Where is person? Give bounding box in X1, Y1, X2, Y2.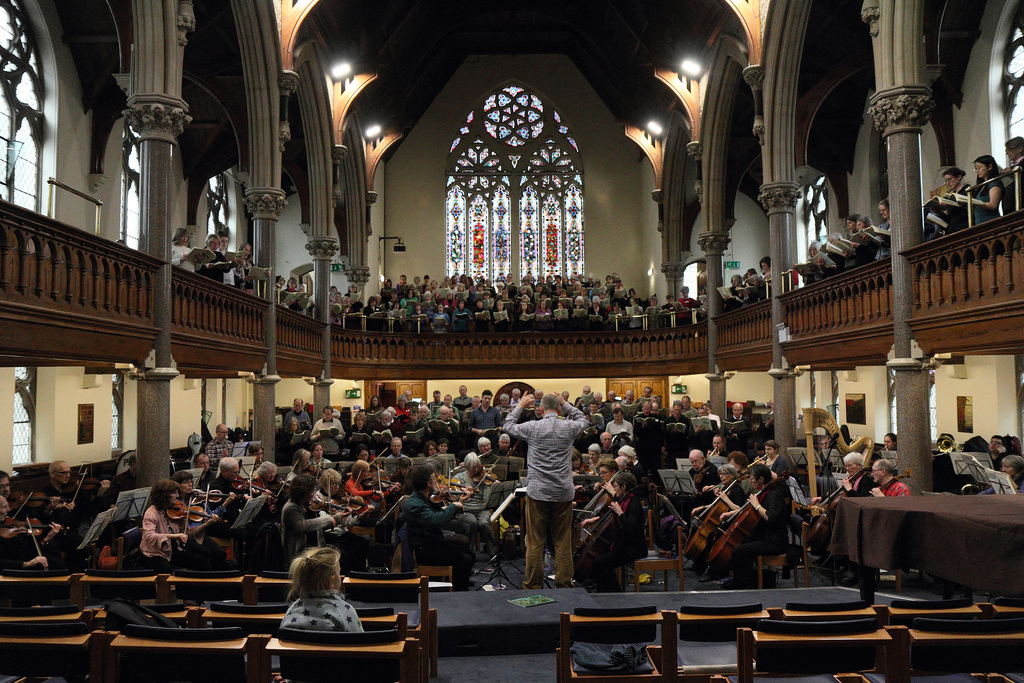
492, 431, 518, 473.
